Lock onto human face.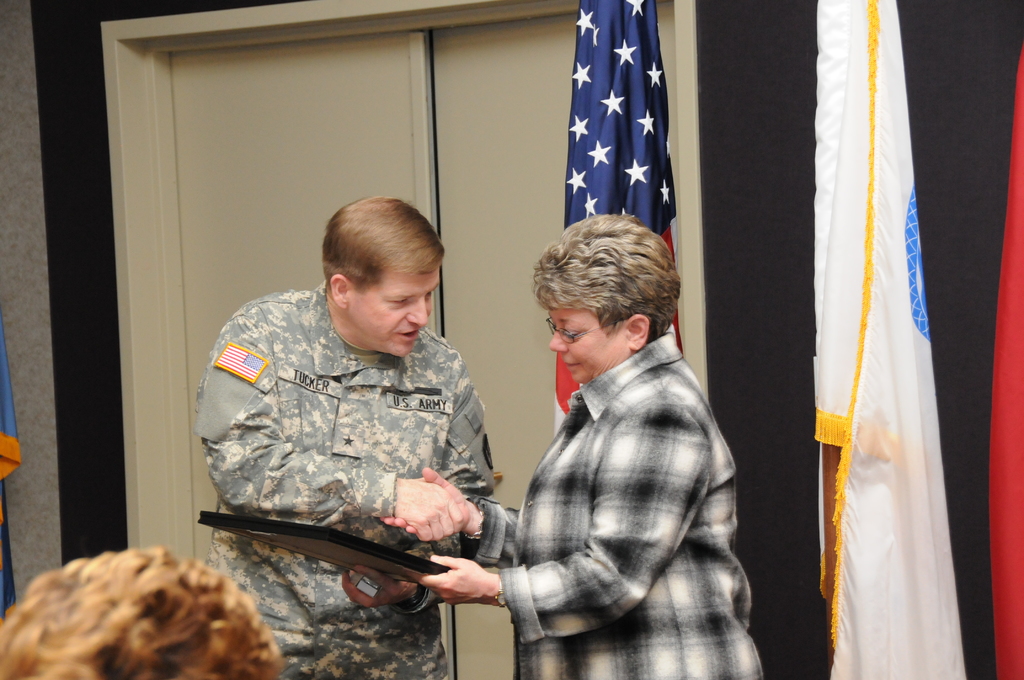
Locked: Rect(547, 306, 625, 385).
